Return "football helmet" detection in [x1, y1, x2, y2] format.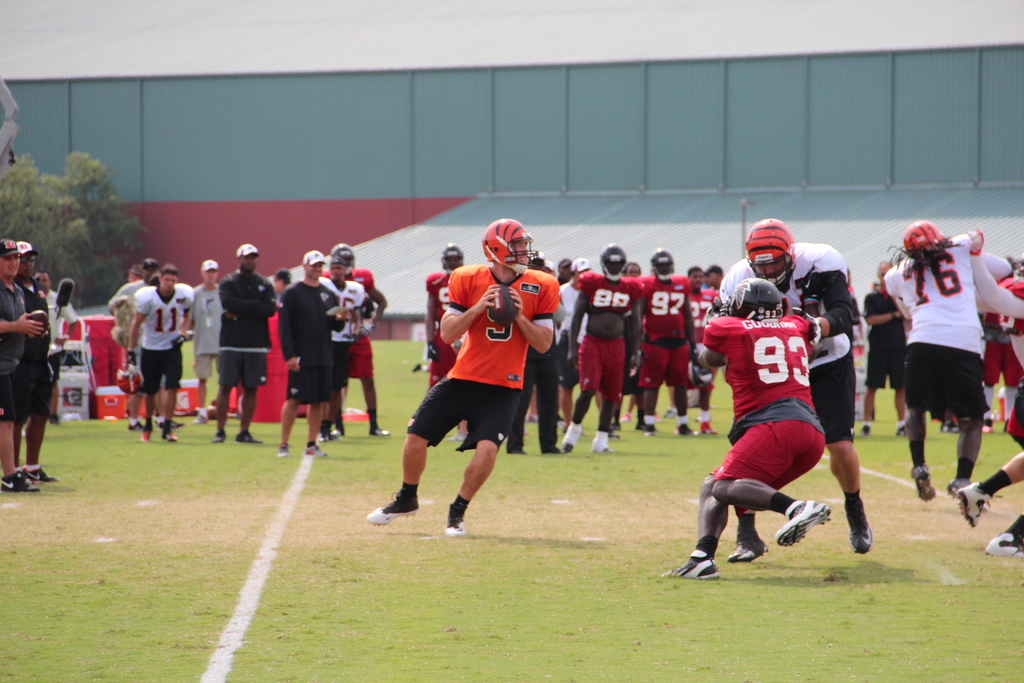
[477, 220, 540, 276].
